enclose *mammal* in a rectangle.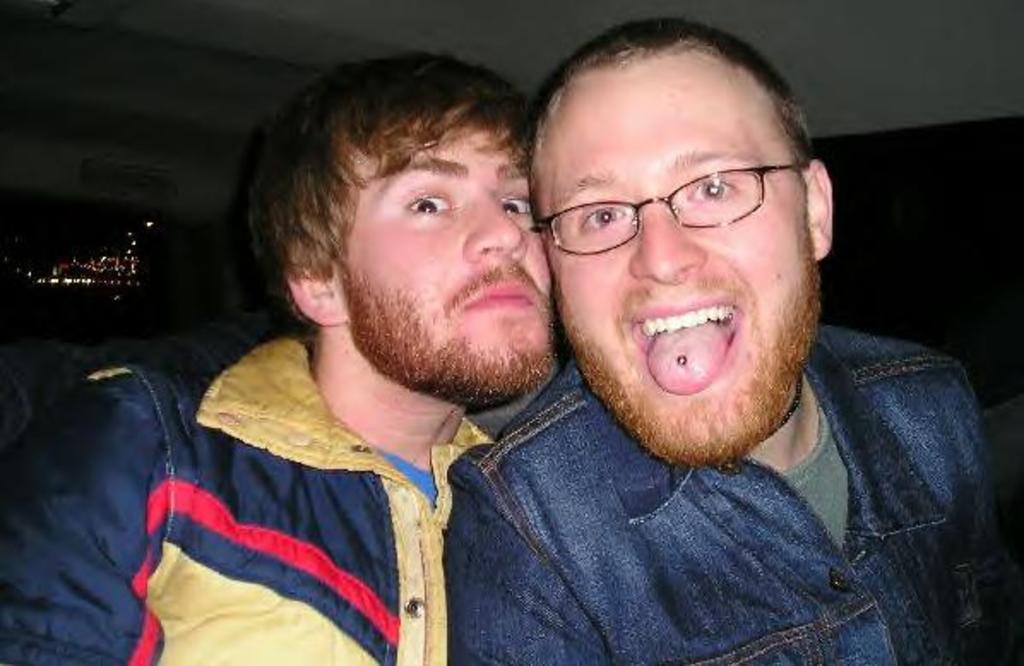
{"left": 435, "top": 12, "right": 1022, "bottom": 664}.
